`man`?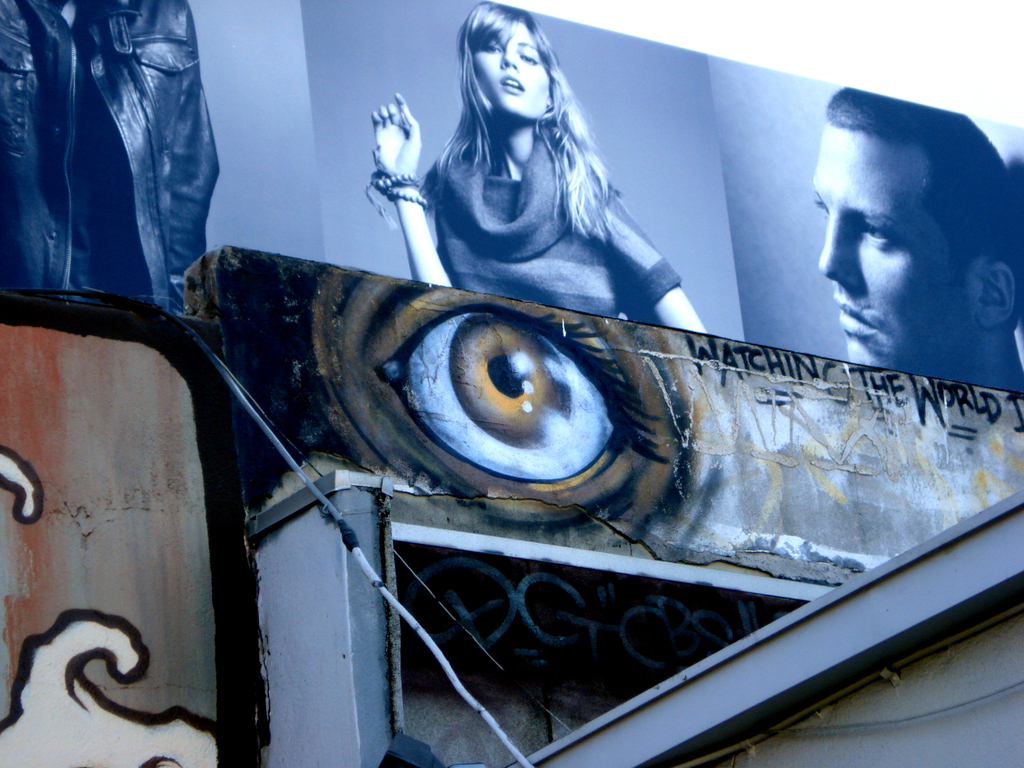
<region>745, 93, 1023, 423</region>
